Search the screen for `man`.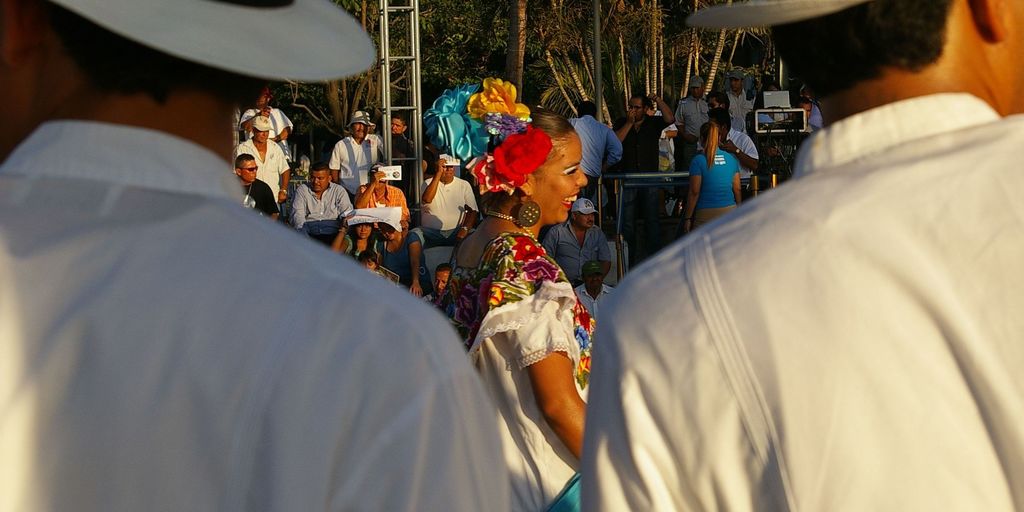
Found at (x1=362, y1=159, x2=409, y2=214).
